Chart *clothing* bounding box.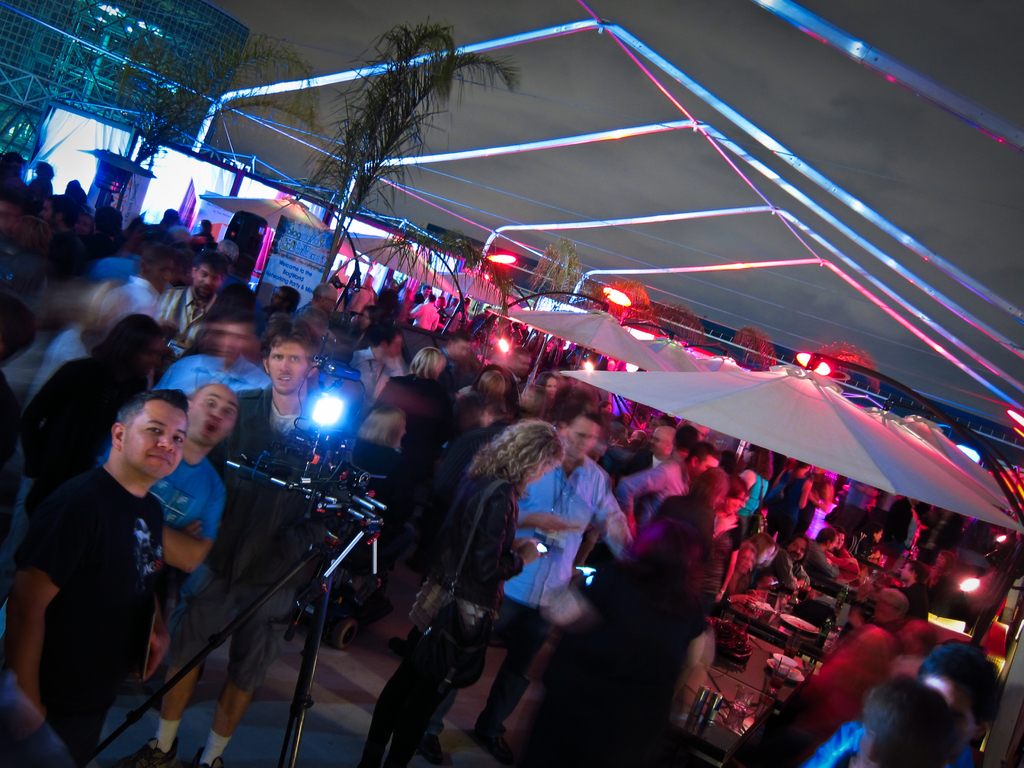
Charted: BBox(440, 474, 531, 593).
